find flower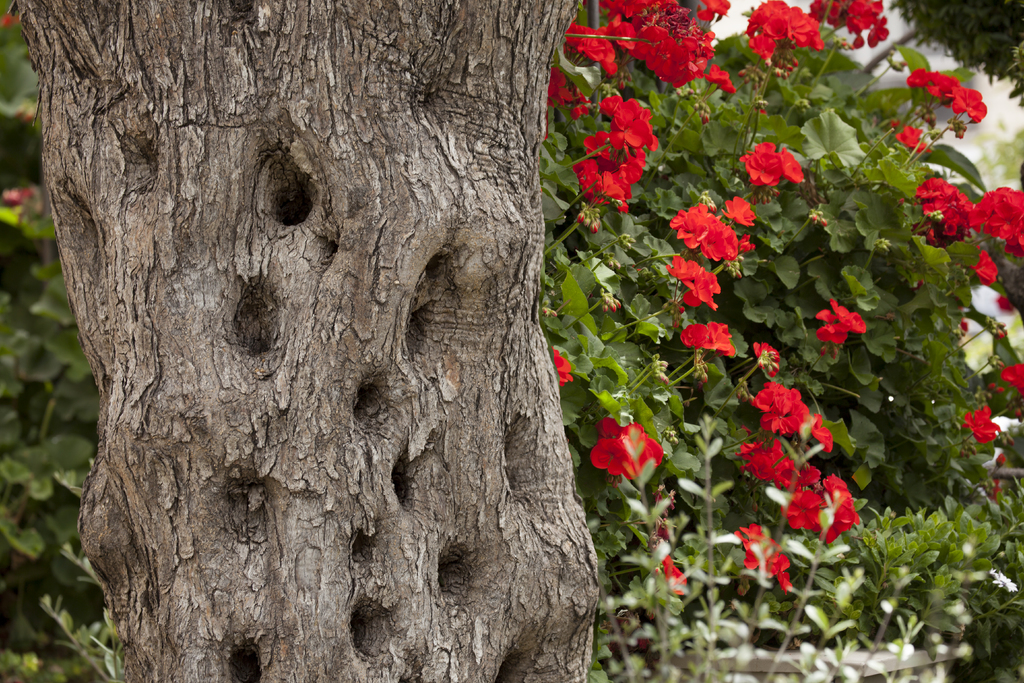
x1=803 y1=463 x2=816 y2=484
